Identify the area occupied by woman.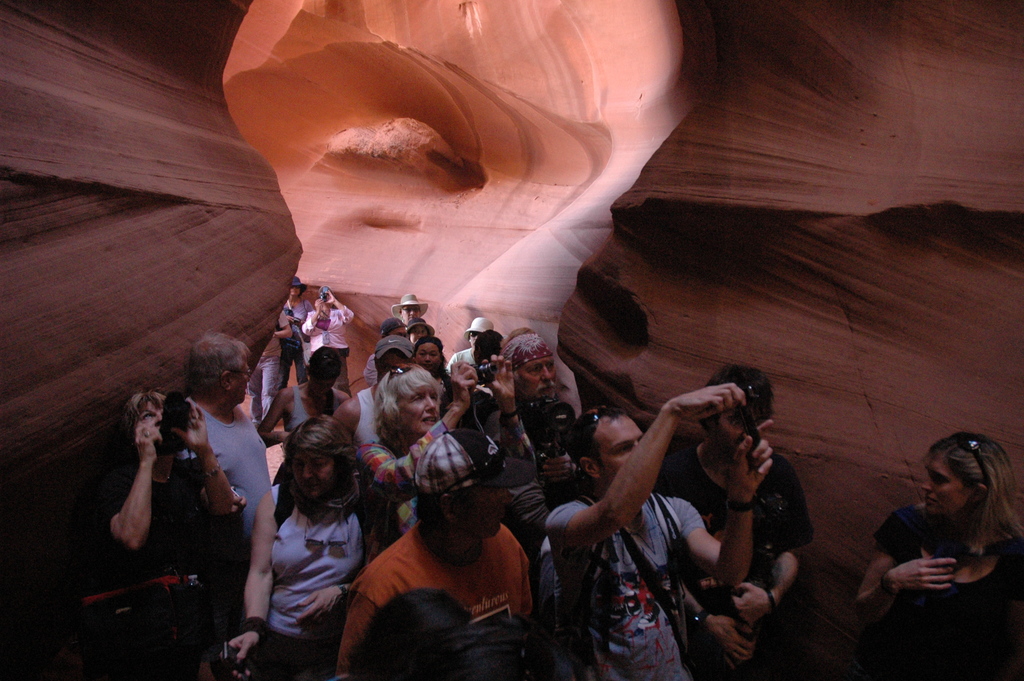
Area: 851, 429, 1023, 680.
